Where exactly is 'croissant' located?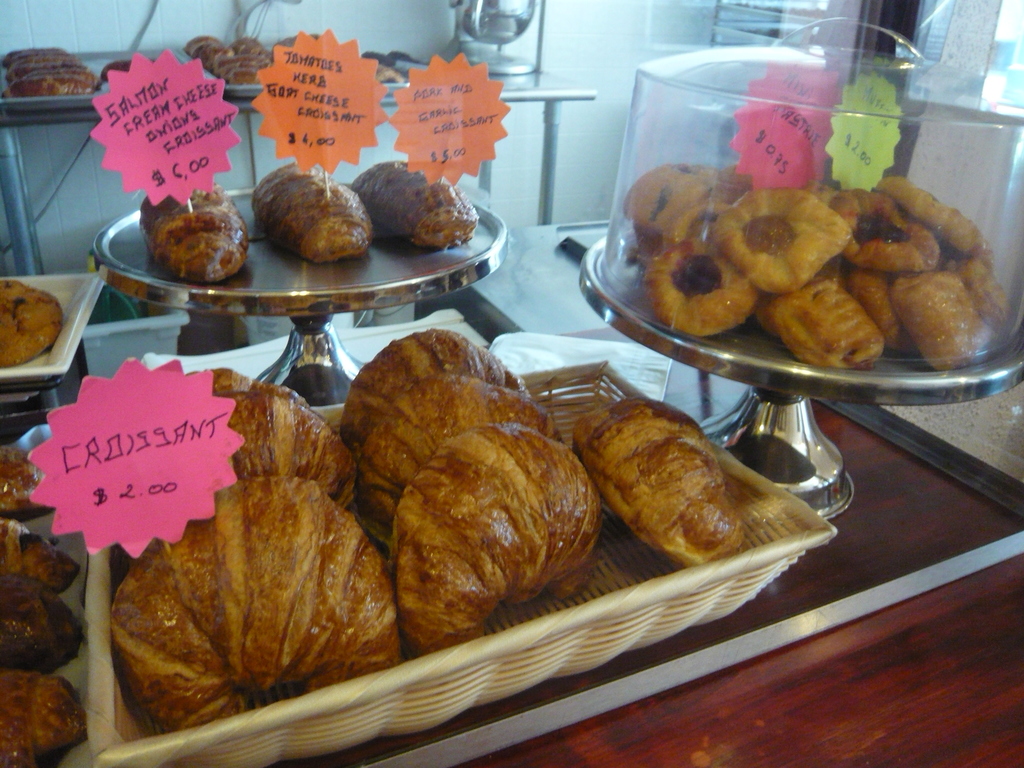
Its bounding box is (left=0, top=574, right=86, bottom=677).
